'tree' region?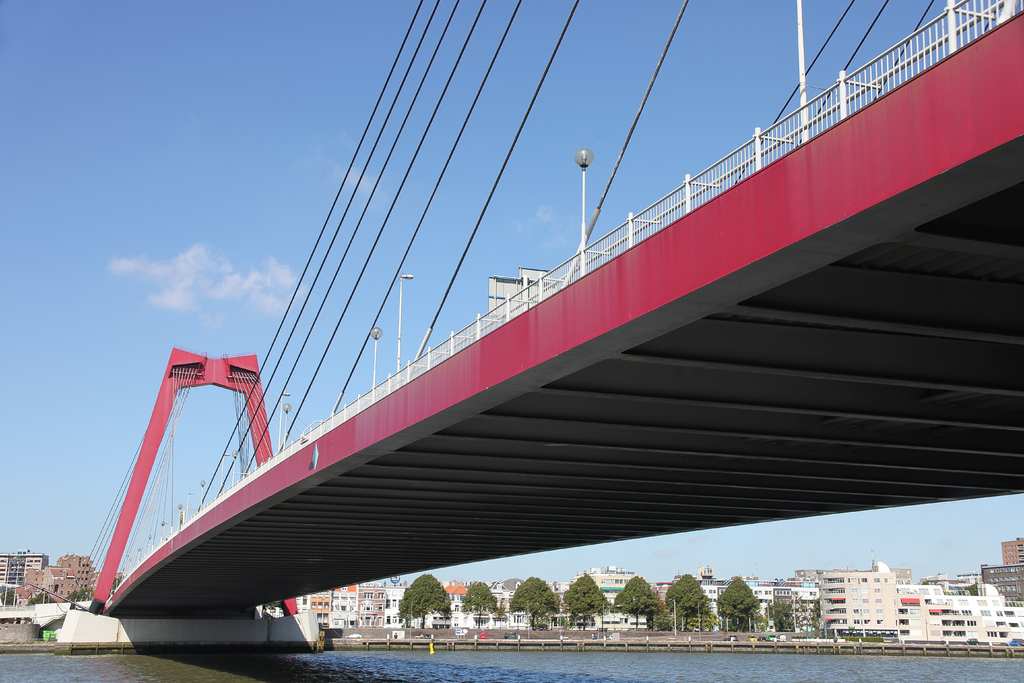
(459,579,502,632)
